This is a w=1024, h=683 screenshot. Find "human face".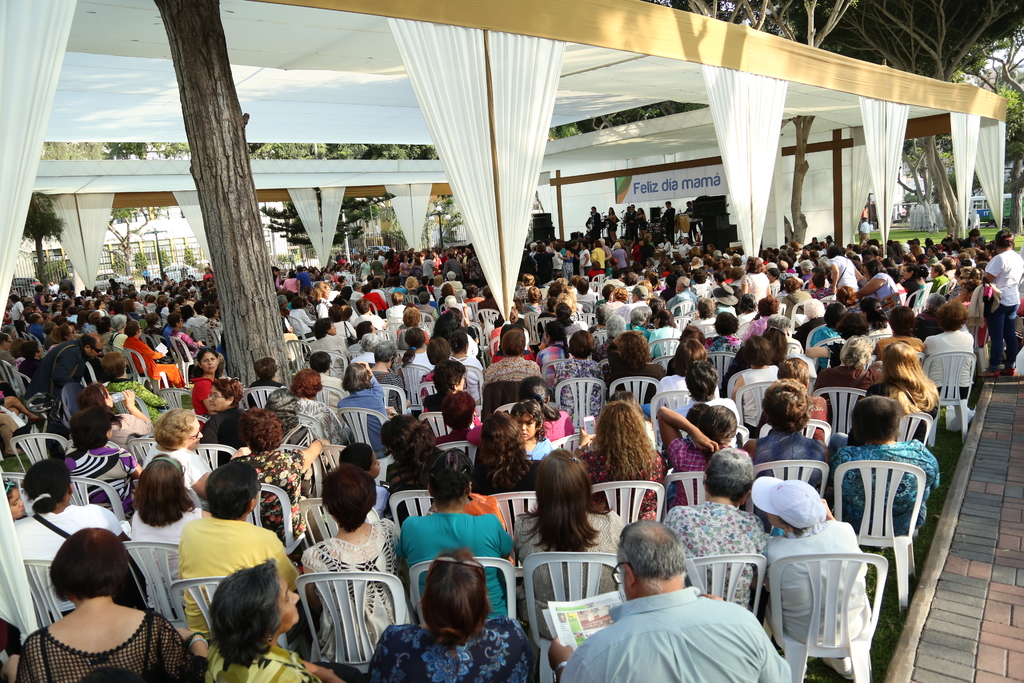
Bounding box: <box>6,488,24,520</box>.
